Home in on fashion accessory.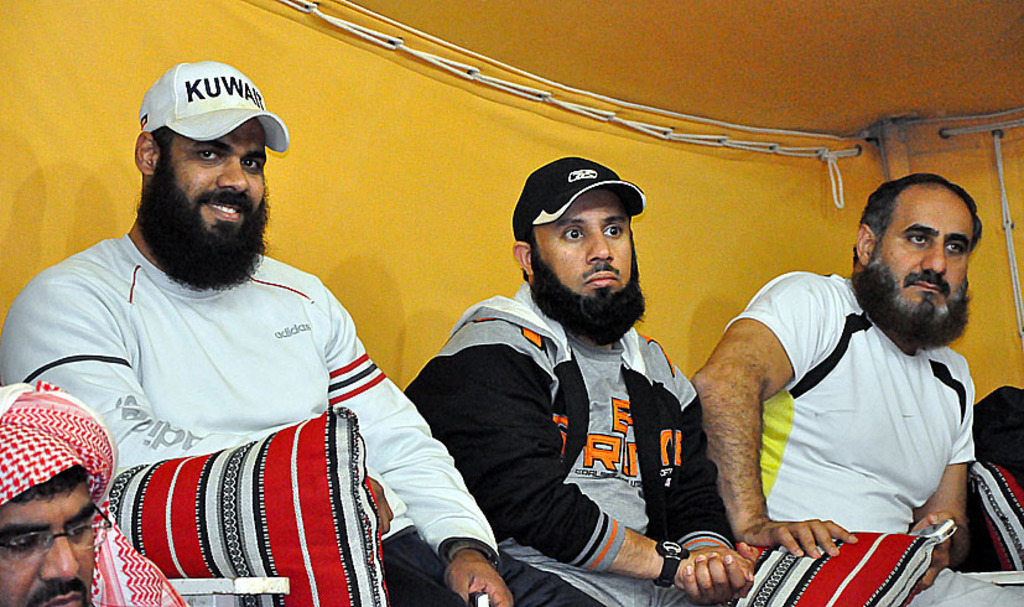
Homed in at l=508, t=155, r=648, b=240.
